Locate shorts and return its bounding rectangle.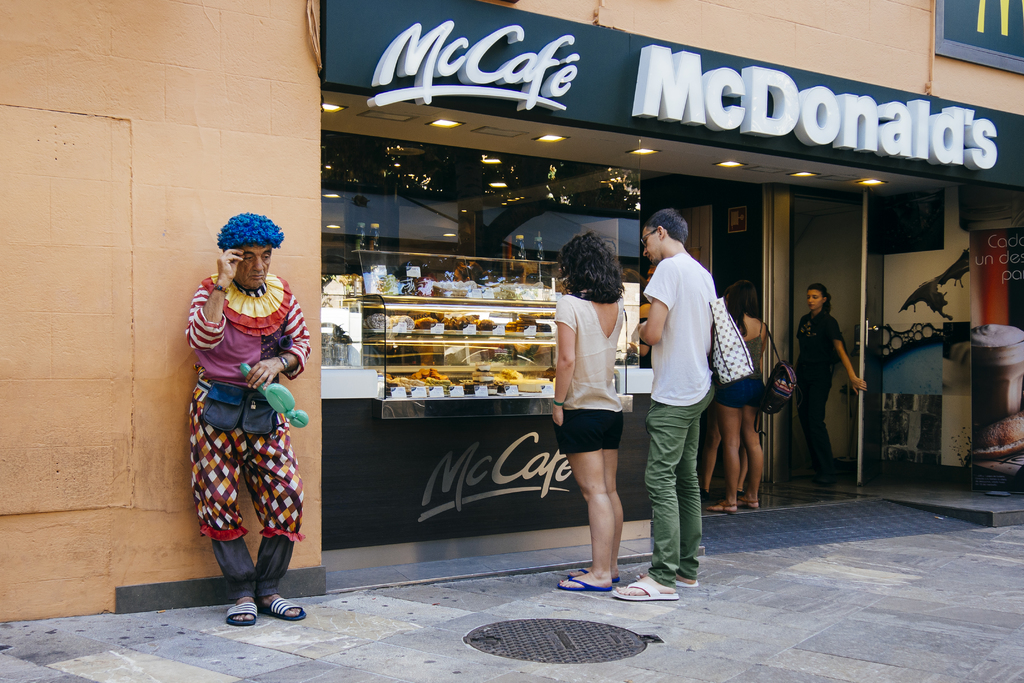
Rect(721, 377, 766, 404).
